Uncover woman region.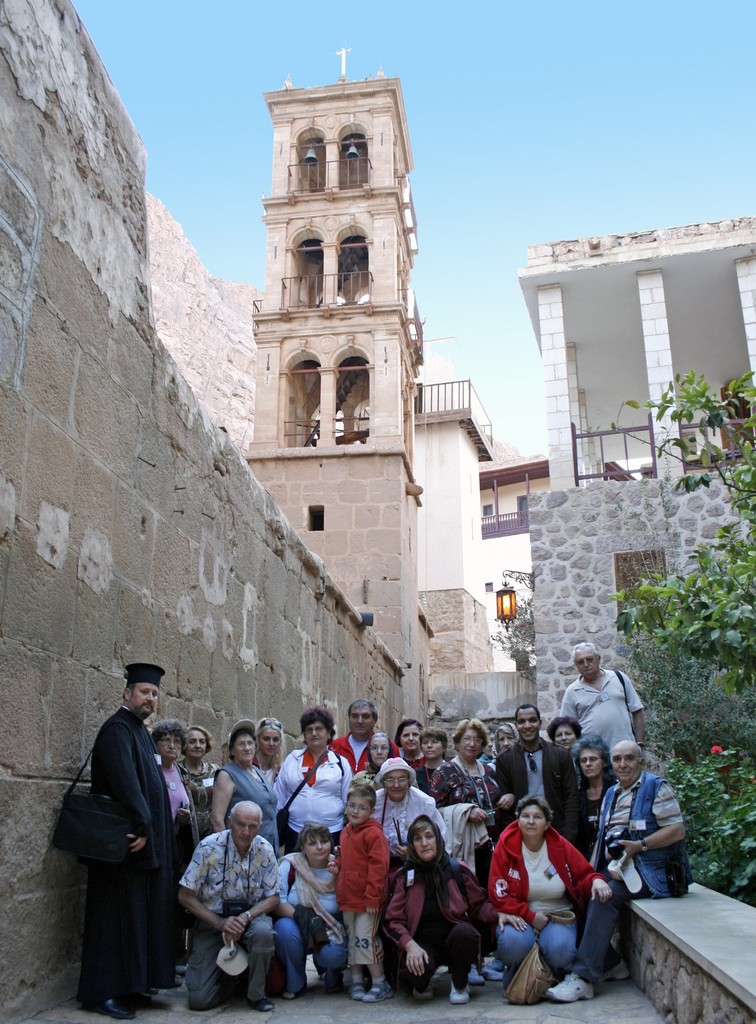
Uncovered: [386,816,491,995].
